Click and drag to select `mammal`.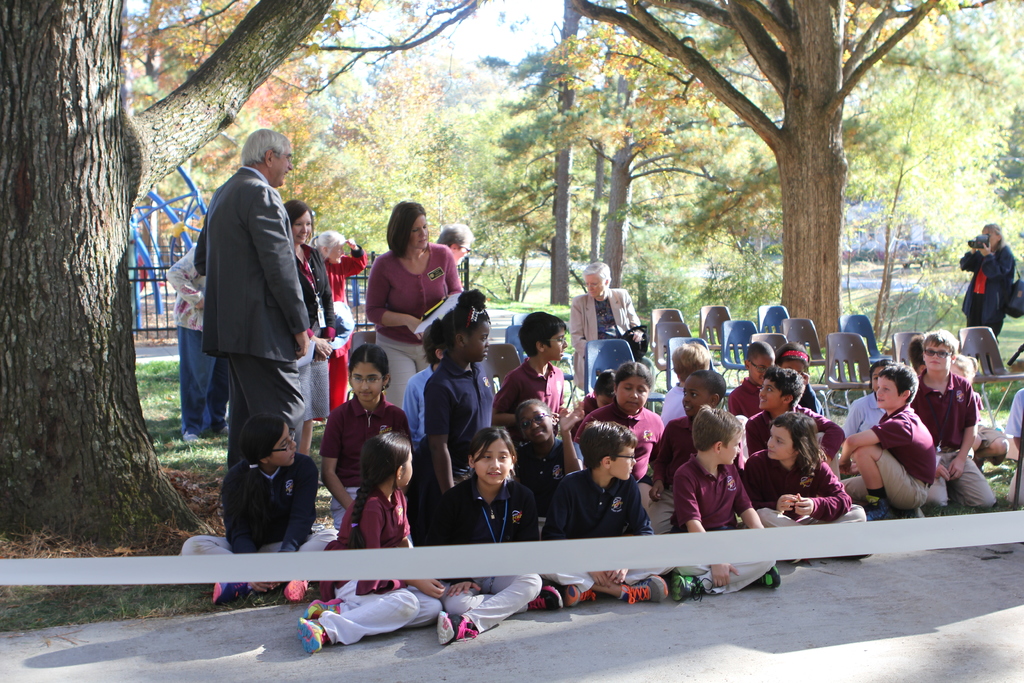
Selection: <region>495, 309, 564, 424</region>.
